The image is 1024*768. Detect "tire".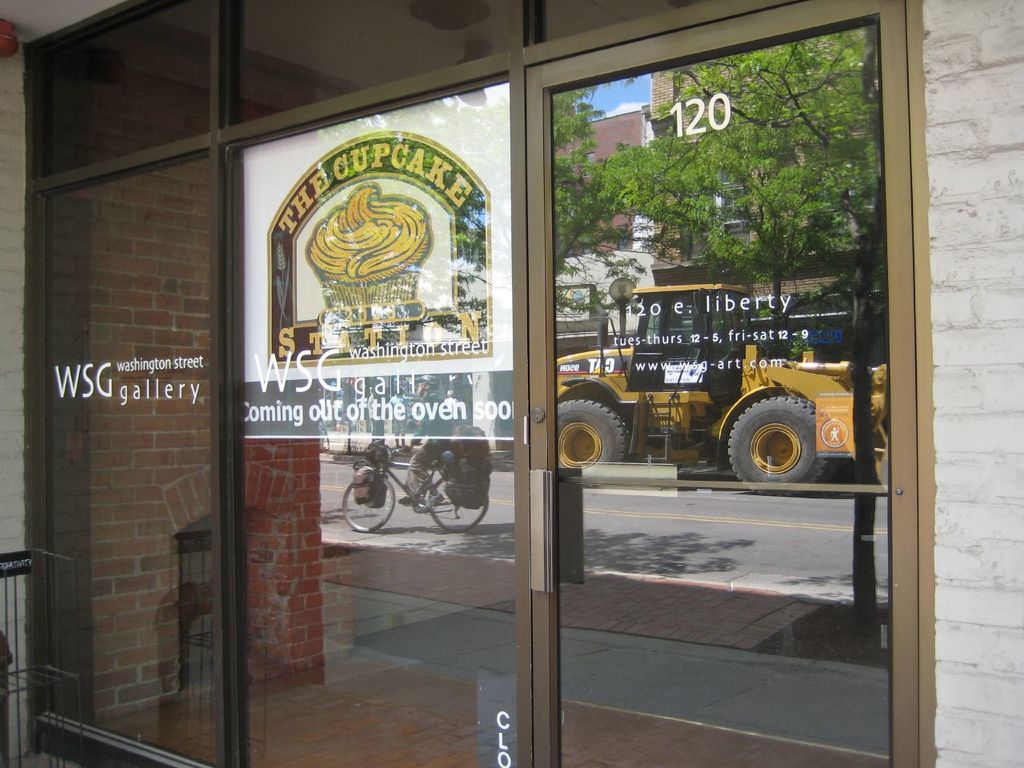
Detection: <box>723,404,835,492</box>.
